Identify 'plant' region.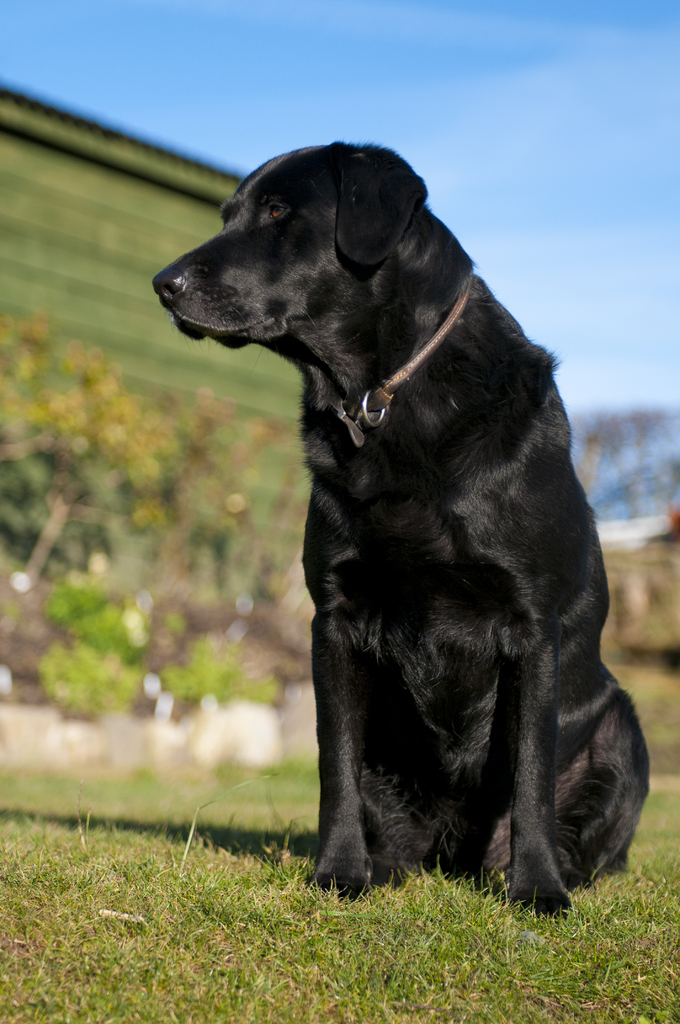
Region: crop(35, 634, 143, 717).
